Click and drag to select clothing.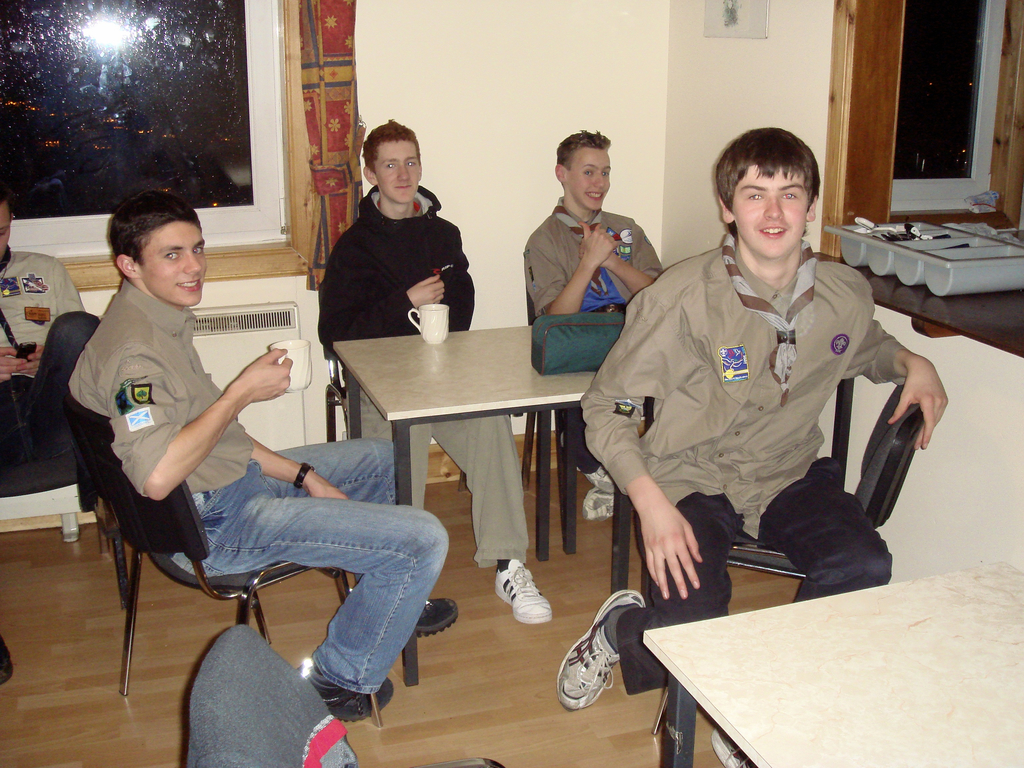
Selection: 585 195 918 615.
